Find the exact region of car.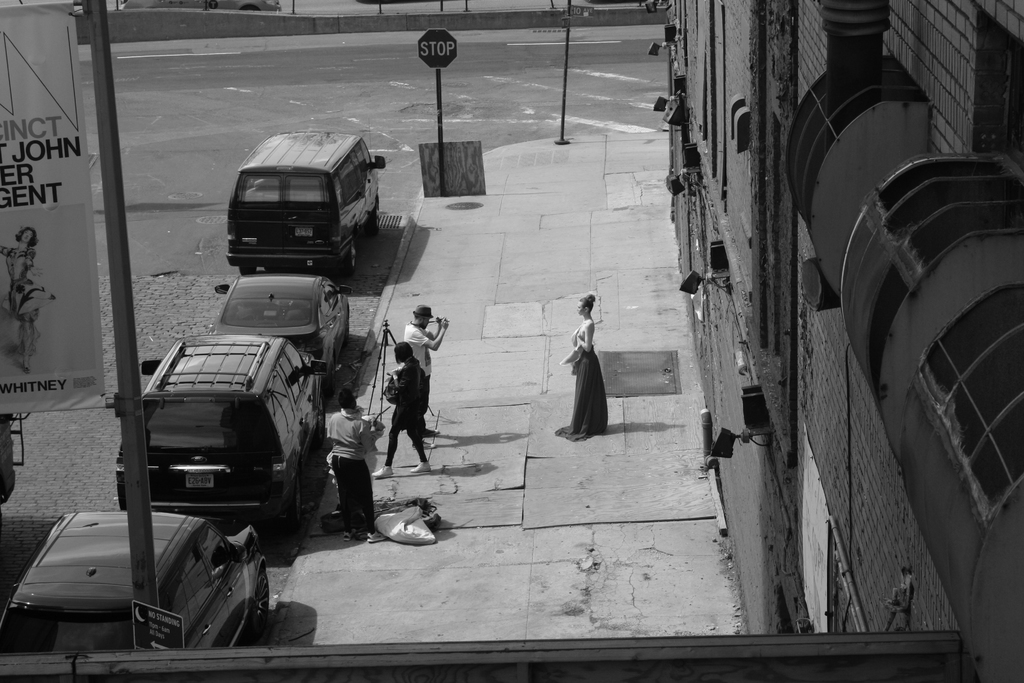
Exact region: l=214, t=265, r=350, b=356.
